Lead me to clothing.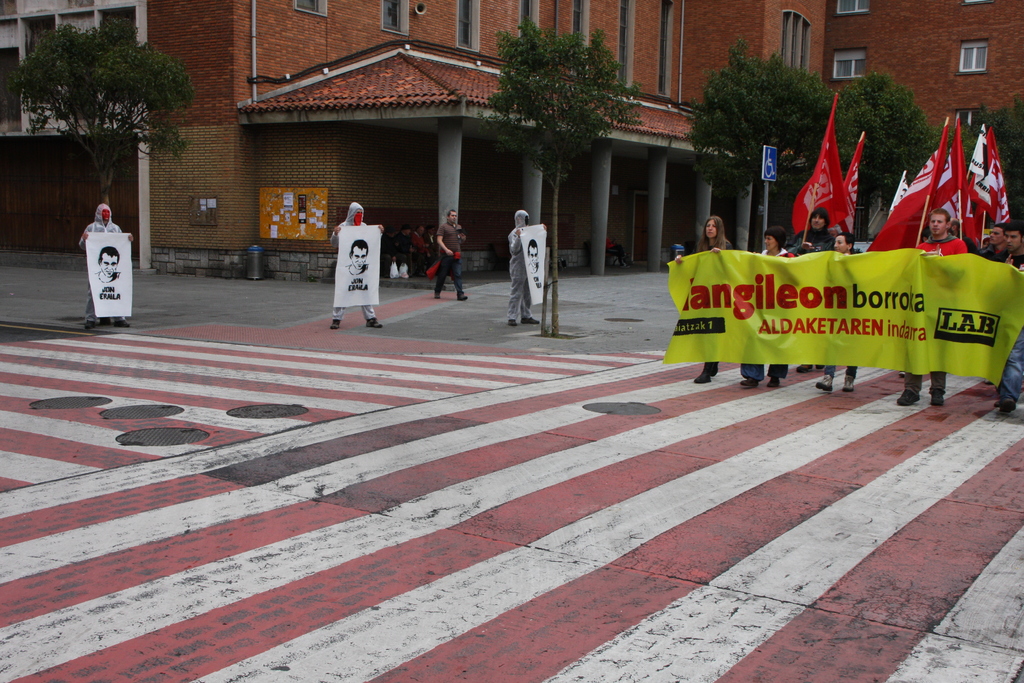
Lead to {"left": 511, "top": 213, "right": 531, "bottom": 323}.
